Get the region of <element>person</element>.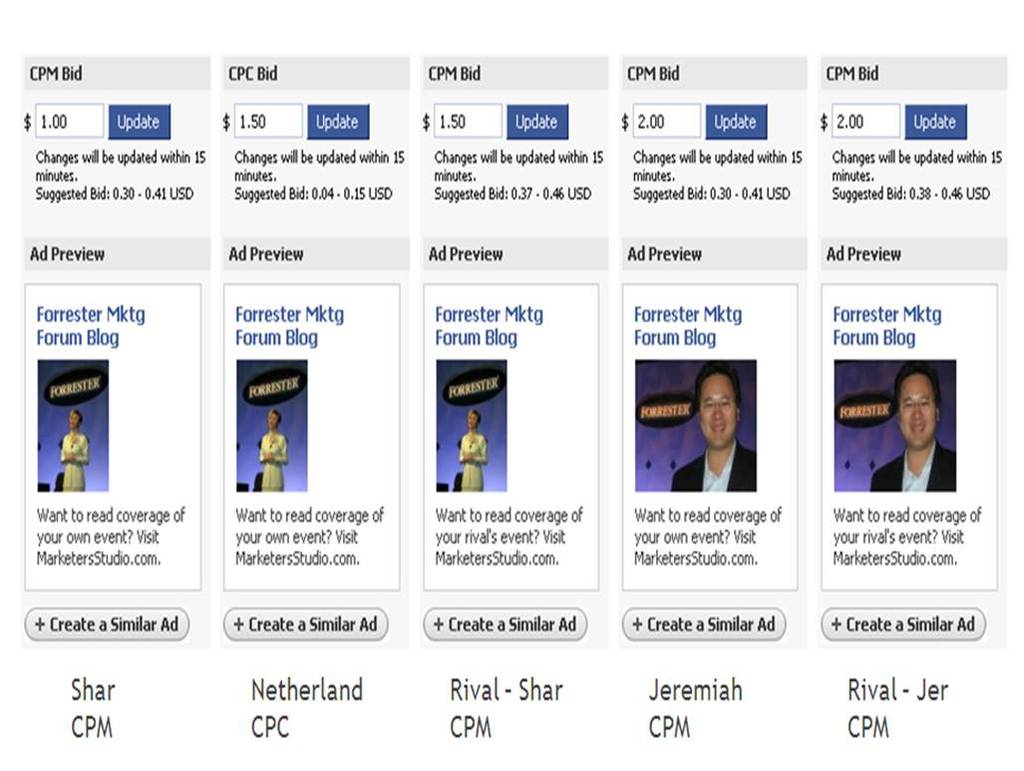
[x1=679, y1=372, x2=757, y2=502].
